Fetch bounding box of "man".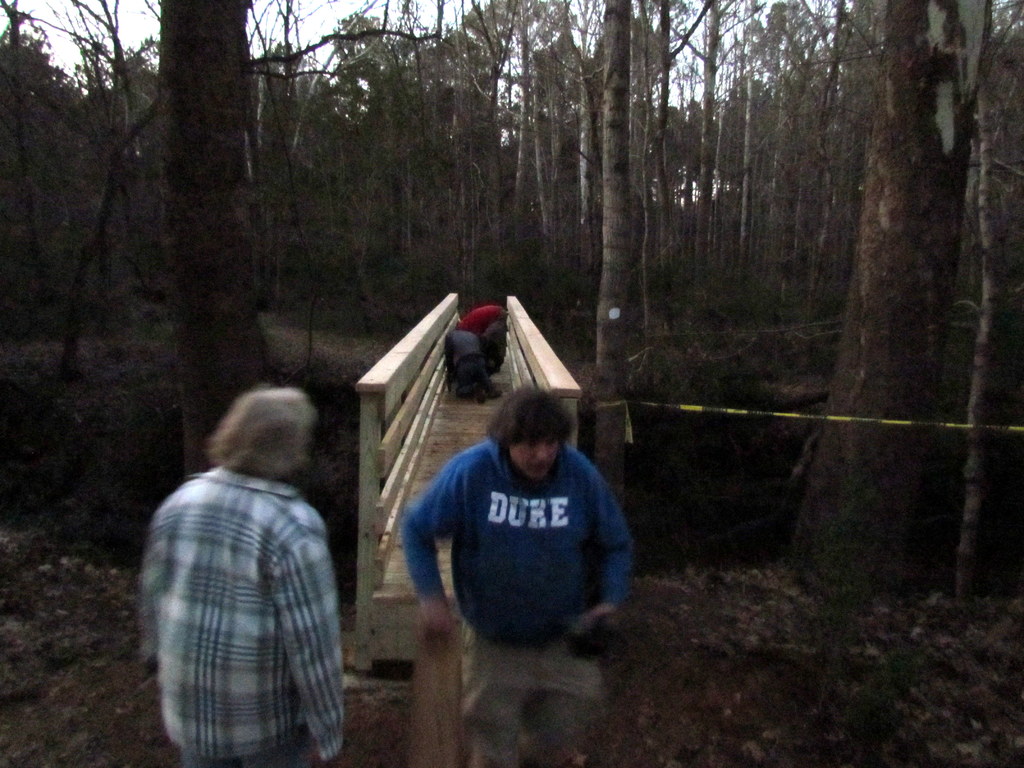
Bbox: box=[139, 380, 347, 767].
